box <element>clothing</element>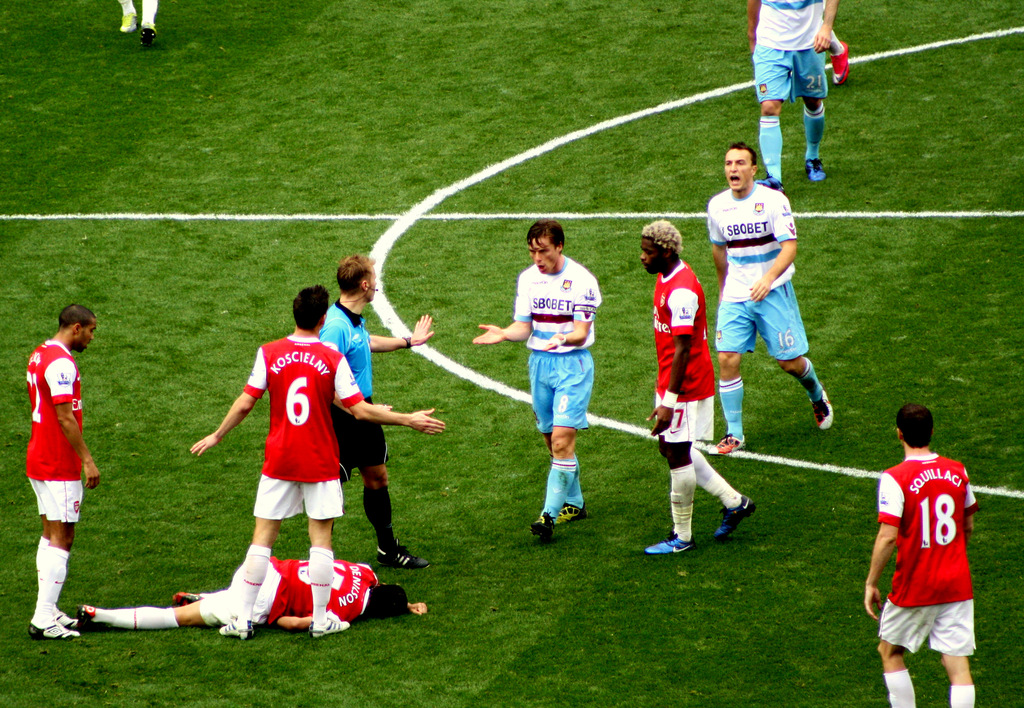
bbox=(26, 338, 84, 523)
